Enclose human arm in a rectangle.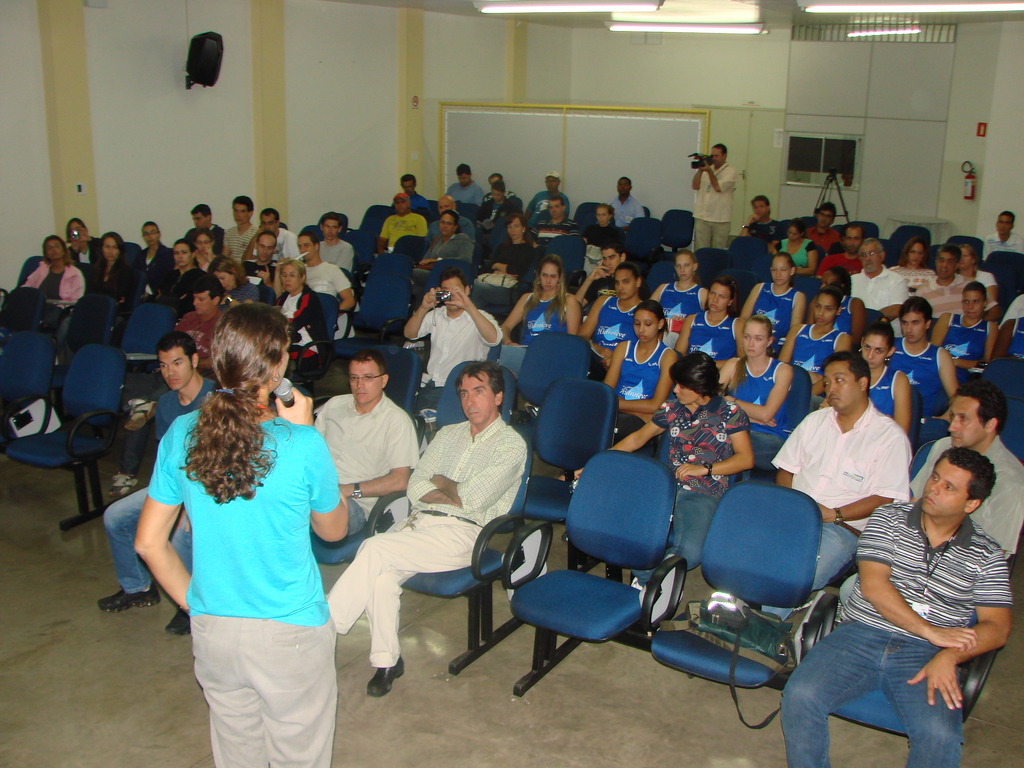
BBox(877, 273, 911, 321).
